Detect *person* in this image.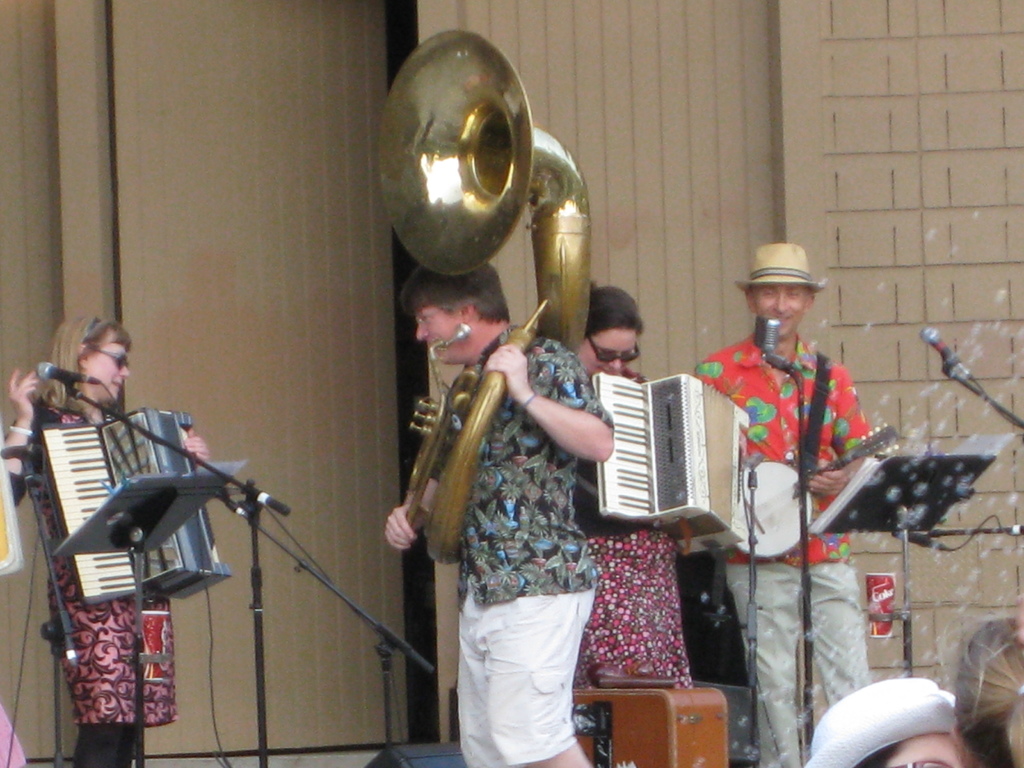
Detection: box=[376, 256, 620, 767].
